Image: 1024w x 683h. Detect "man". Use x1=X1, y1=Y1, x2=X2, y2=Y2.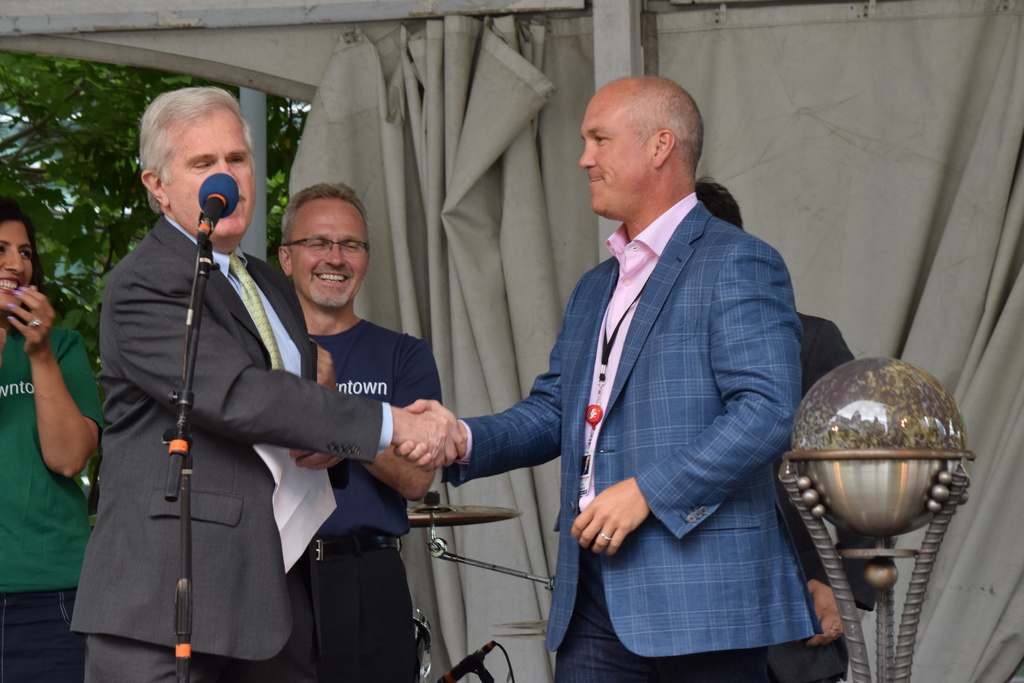
x1=273, y1=181, x2=444, y2=682.
